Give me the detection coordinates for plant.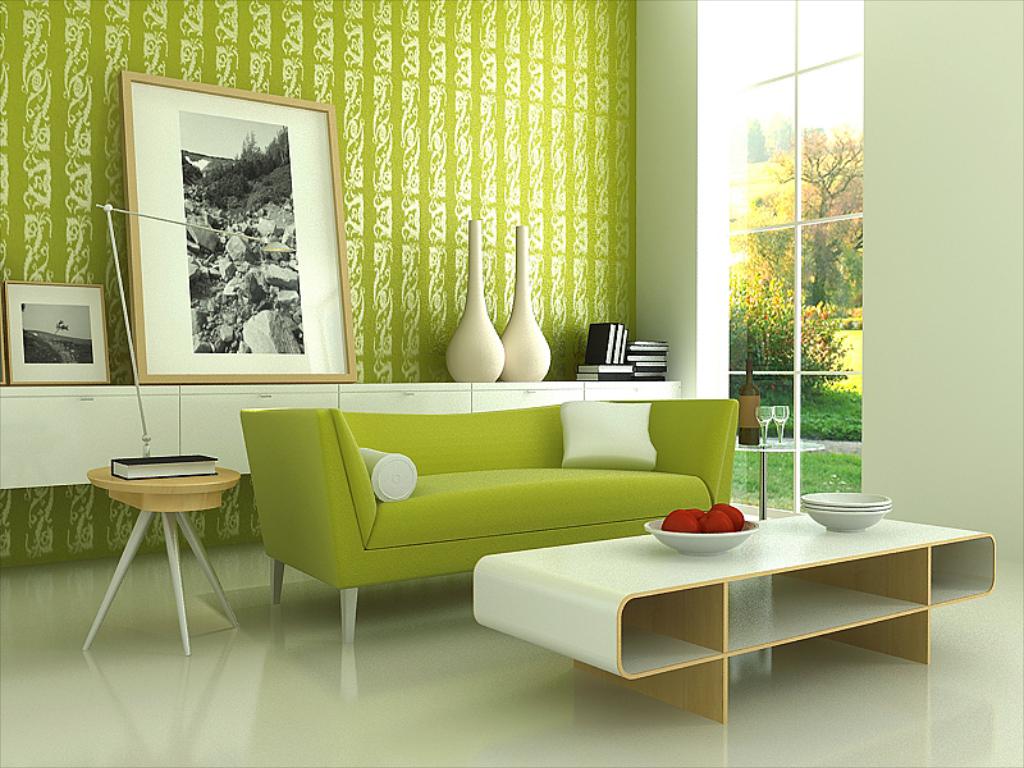
detection(733, 385, 867, 439).
